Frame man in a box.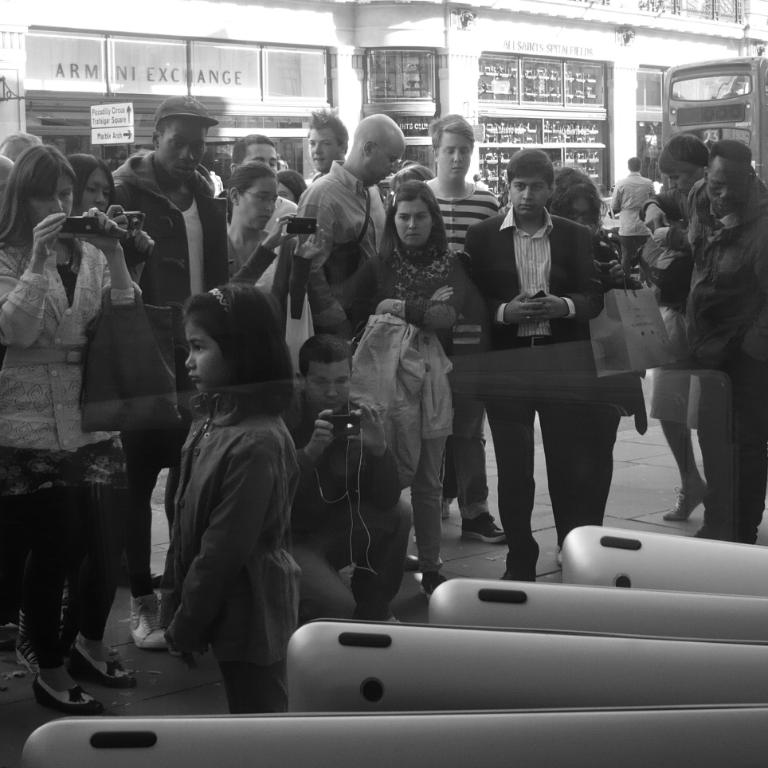
x1=629 y1=128 x2=716 y2=533.
